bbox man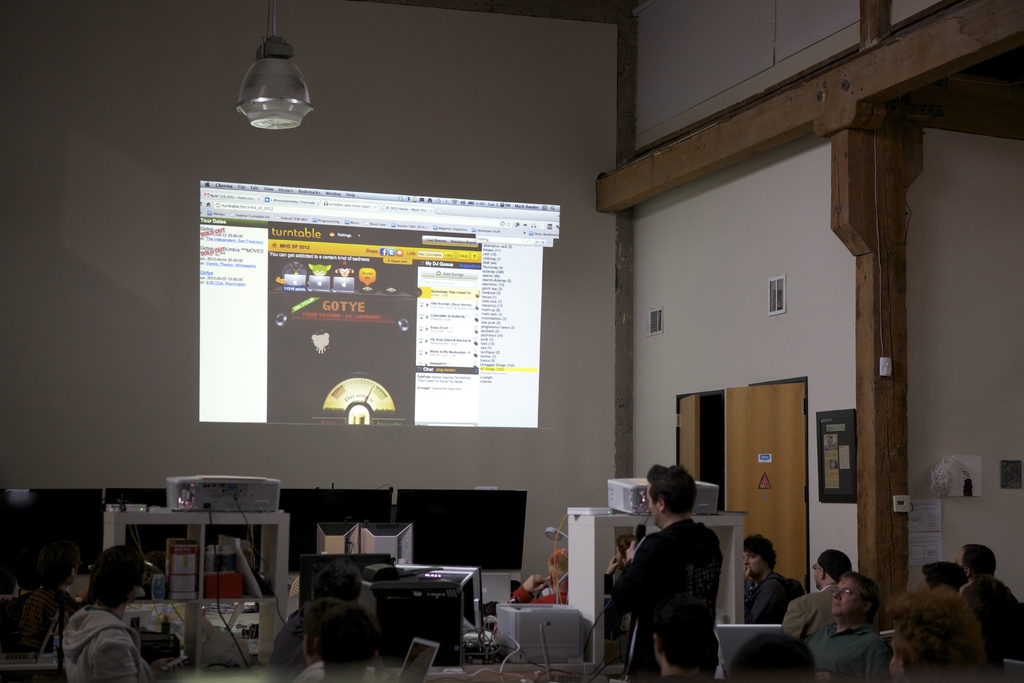
region(312, 598, 382, 682)
